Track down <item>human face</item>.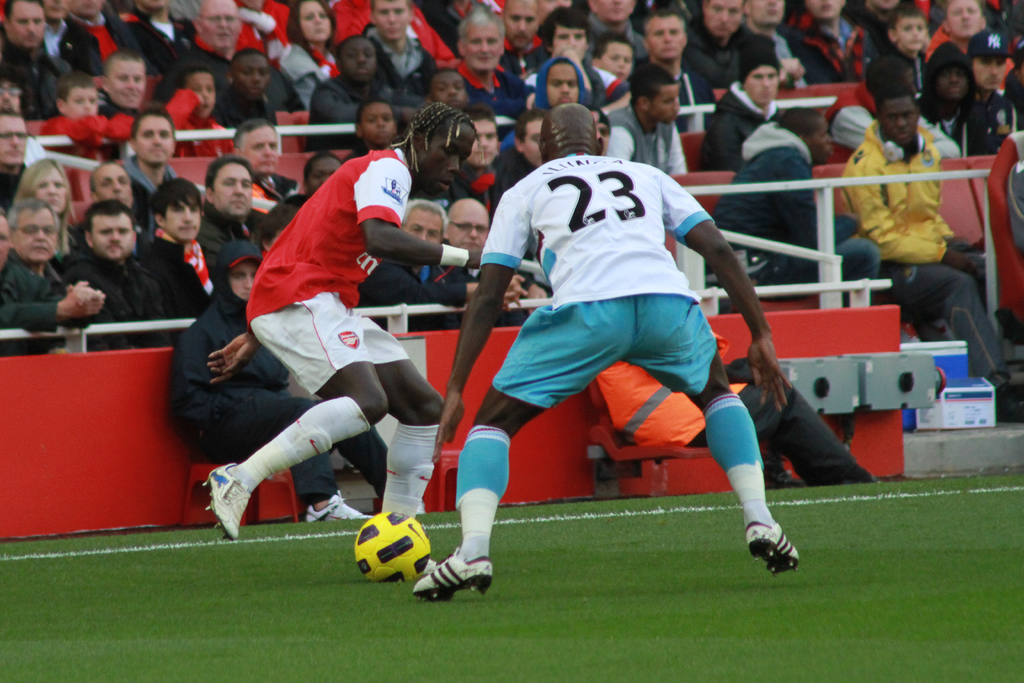
Tracked to locate(880, 95, 916, 147).
